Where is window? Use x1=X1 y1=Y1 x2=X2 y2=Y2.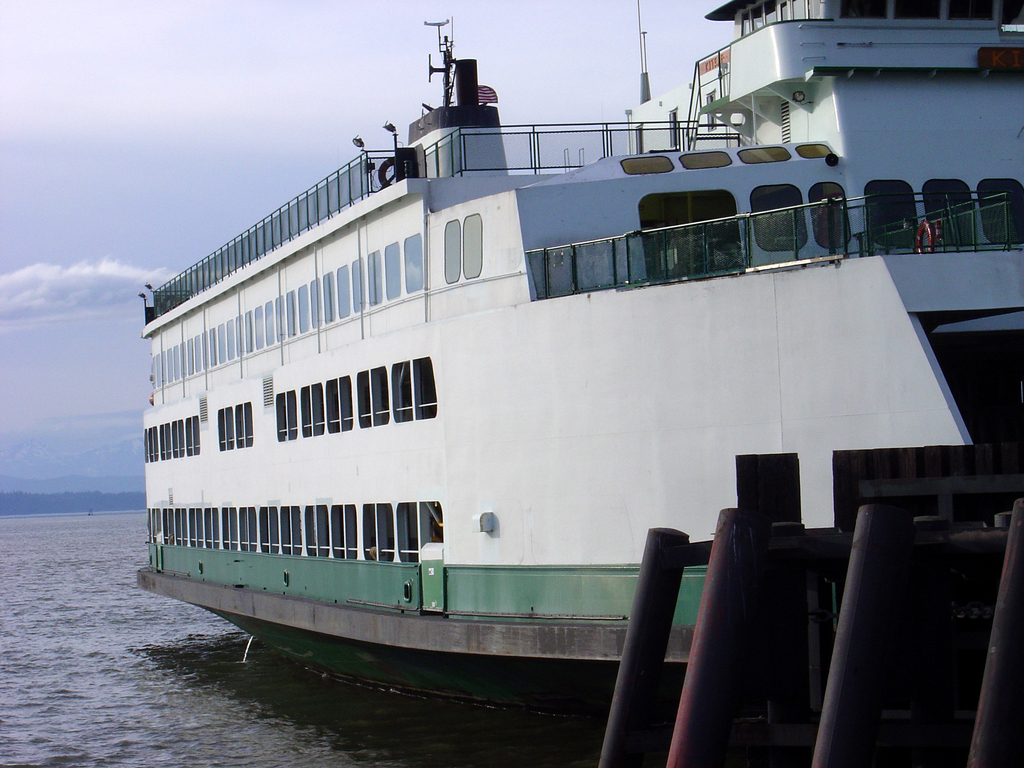
x1=461 y1=214 x2=484 y2=278.
